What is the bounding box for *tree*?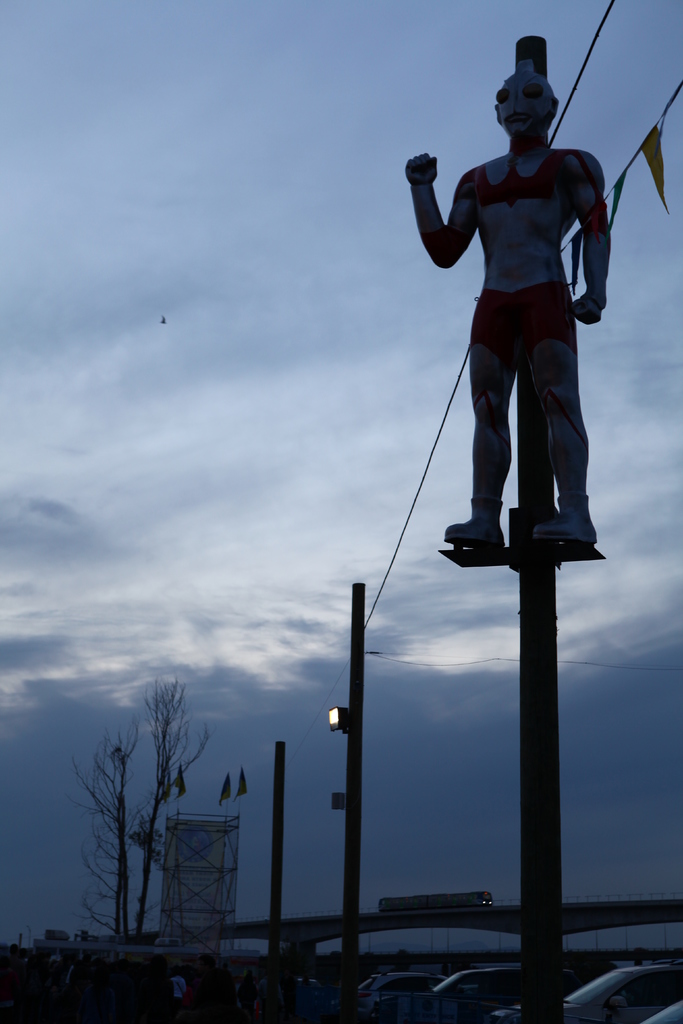
bbox=(65, 657, 220, 948).
